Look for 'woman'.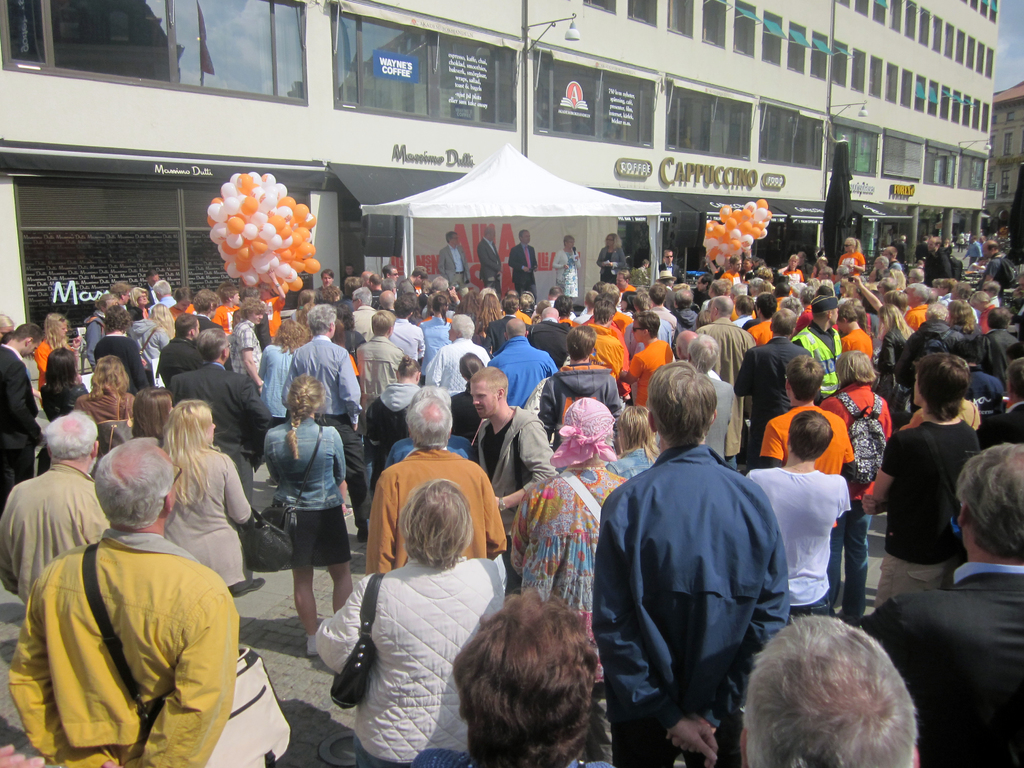
Found: left=940, top=297, right=987, bottom=362.
